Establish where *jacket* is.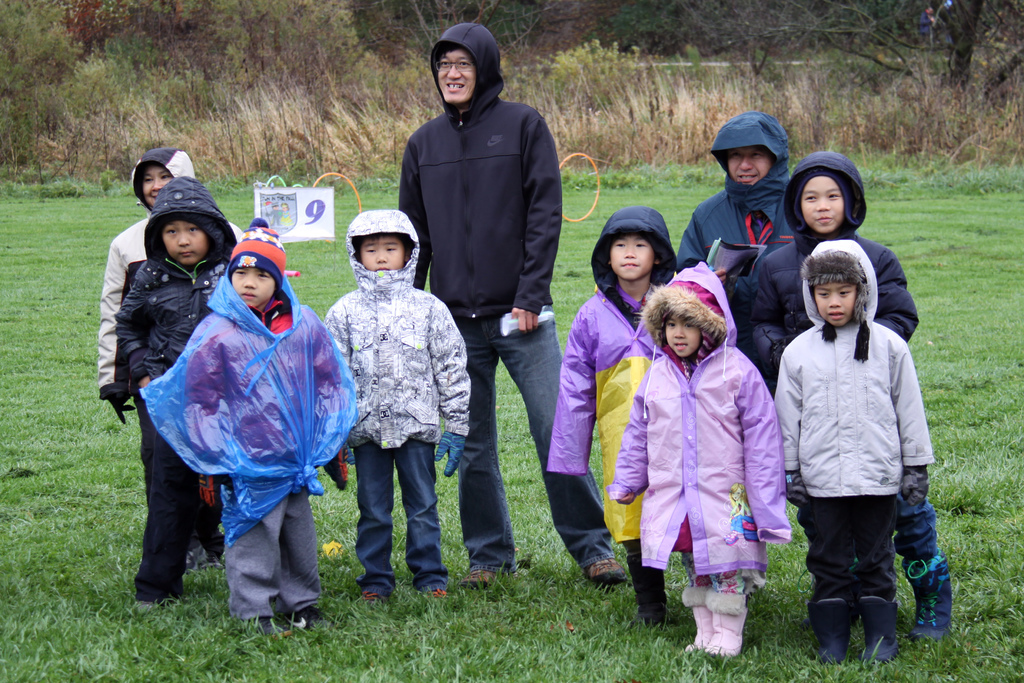
Established at Rect(321, 210, 477, 456).
